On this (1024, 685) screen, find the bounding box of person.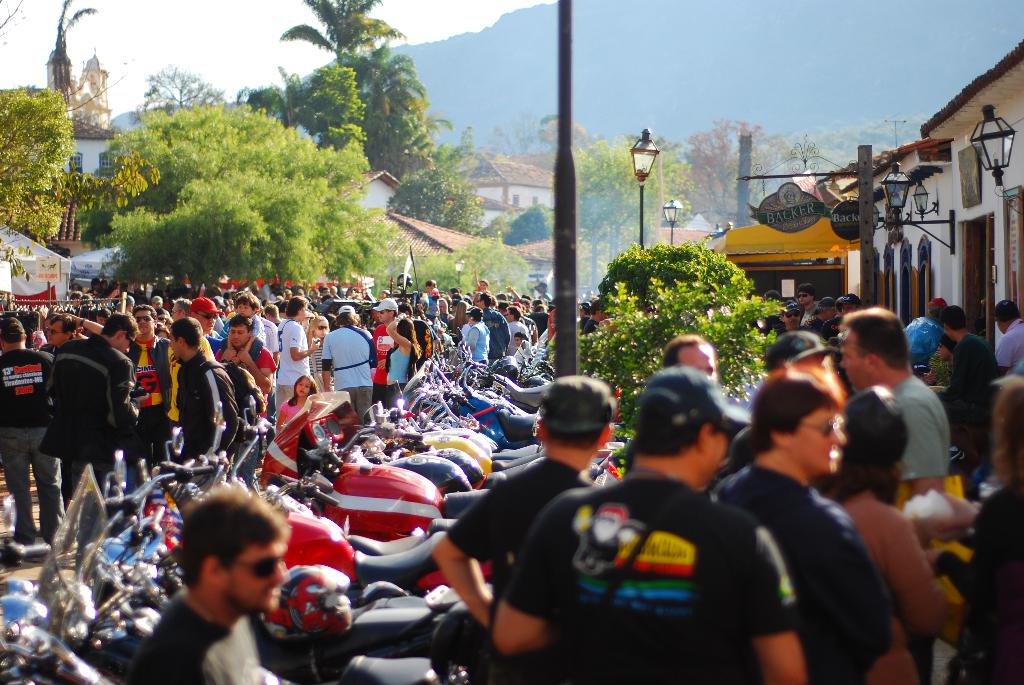
Bounding box: select_region(89, 313, 238, 468).
